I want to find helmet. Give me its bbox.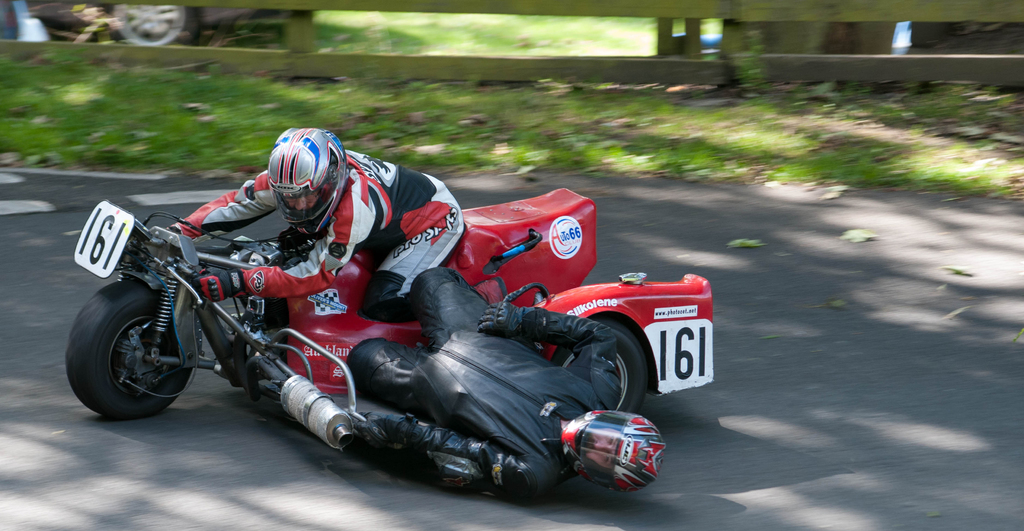
l=561, t=405, r=666, b=491.
